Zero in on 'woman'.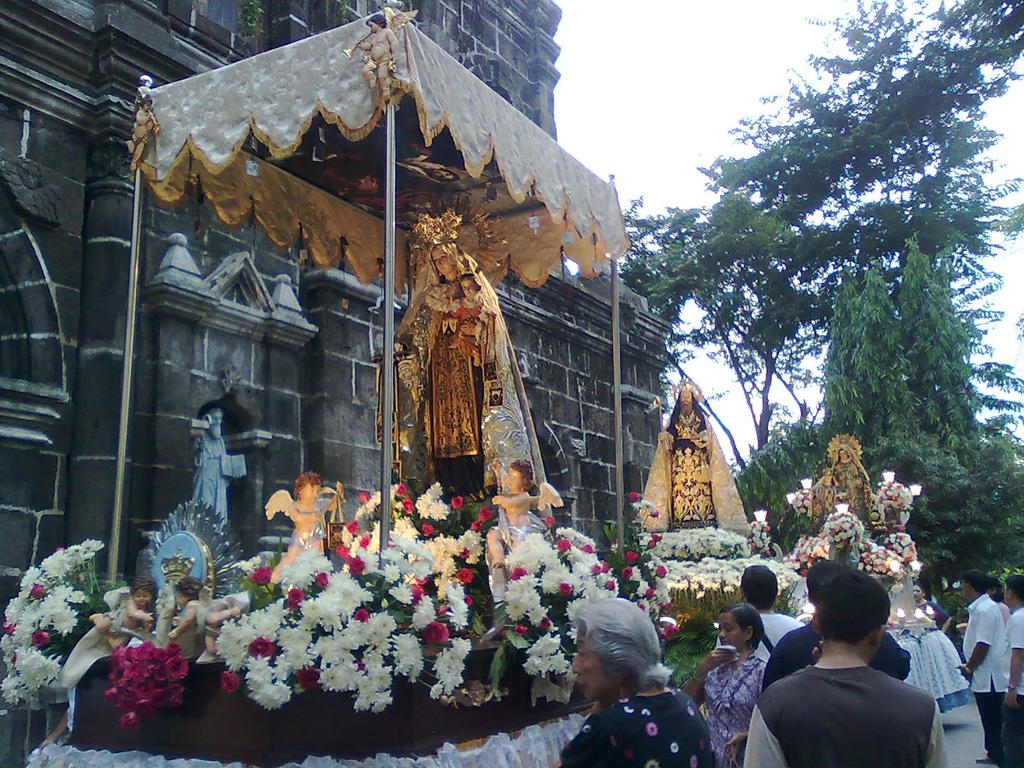
Zeroed in: [x1=393, y1=204, x2=496, y2=495].
